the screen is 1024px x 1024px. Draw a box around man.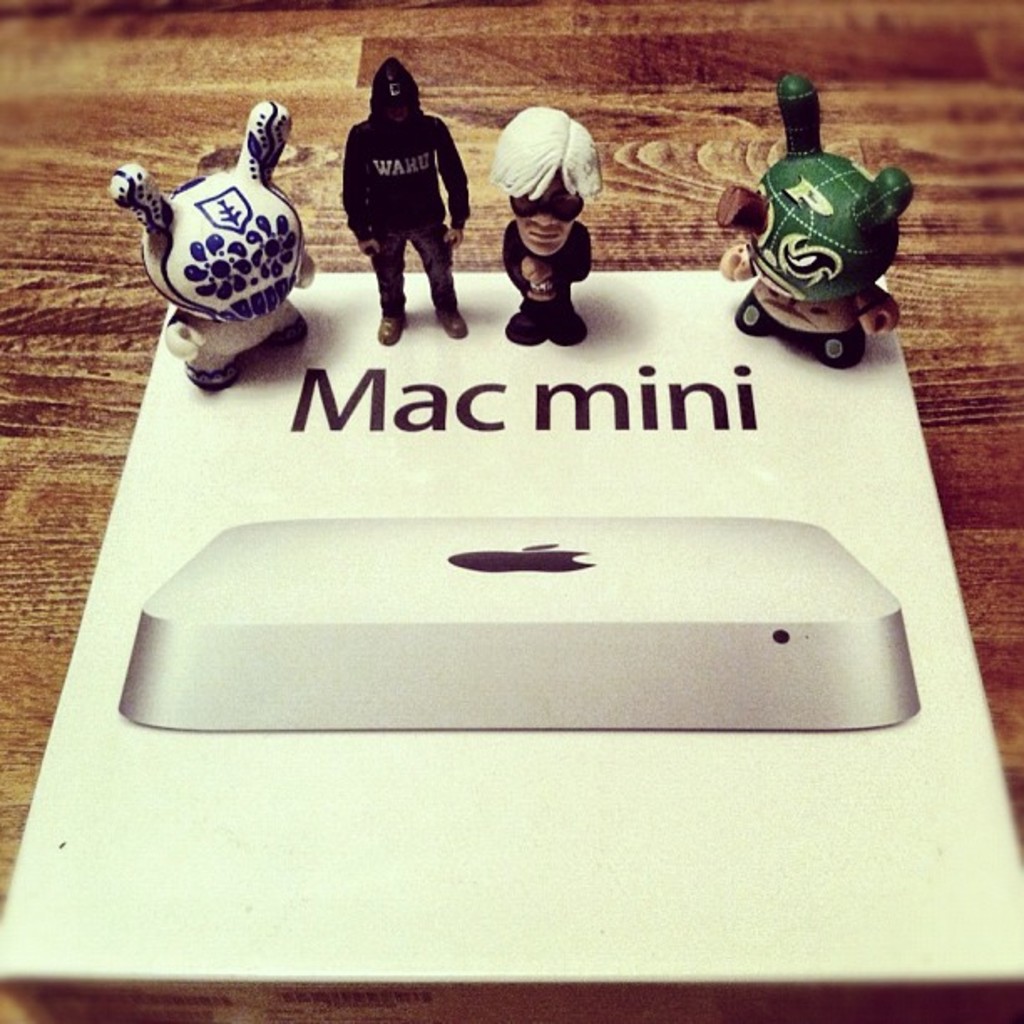
left=330, top=52, right=480, bottom=320.
